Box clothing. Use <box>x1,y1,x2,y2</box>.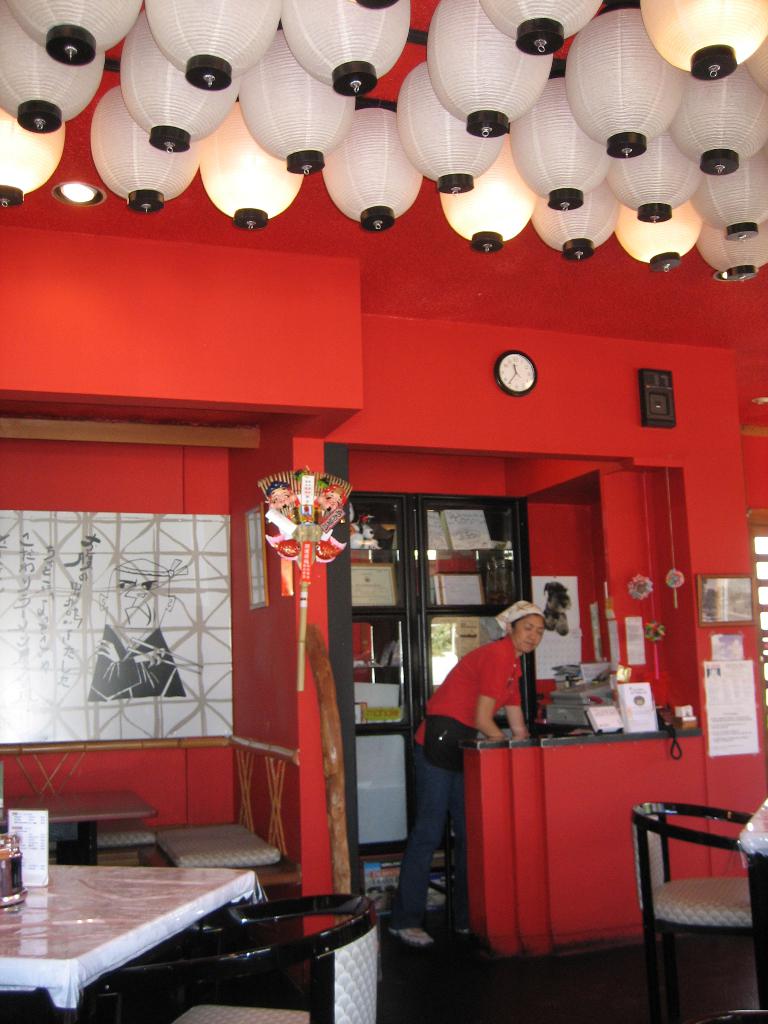
<box>387,636,522,934</box>.
